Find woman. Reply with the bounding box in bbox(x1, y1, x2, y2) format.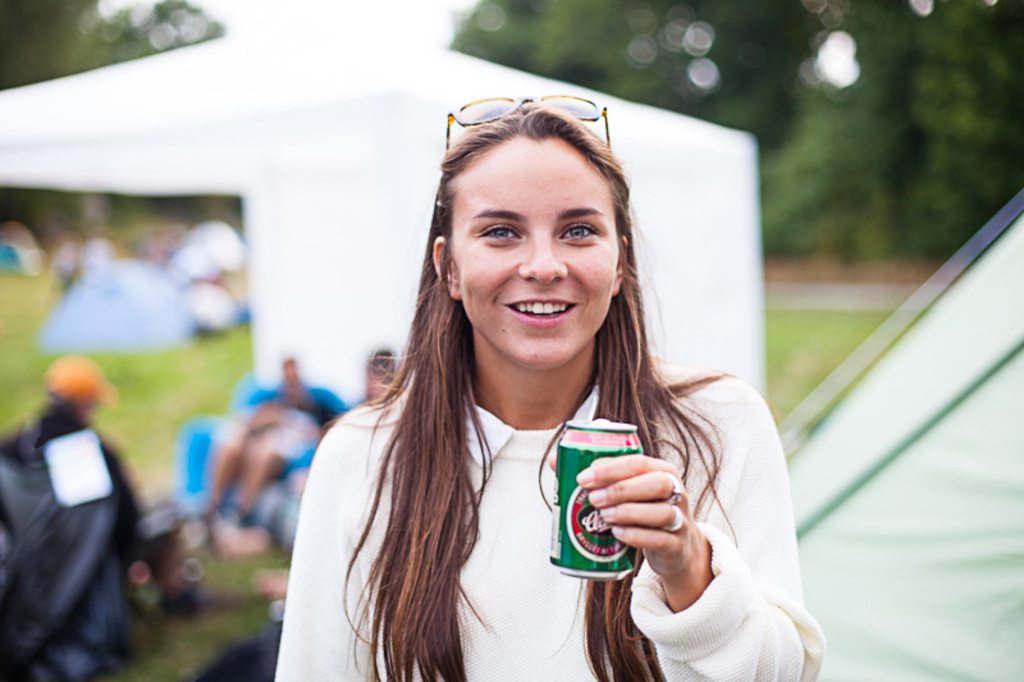
bbox(276, 120, 792, 674).
